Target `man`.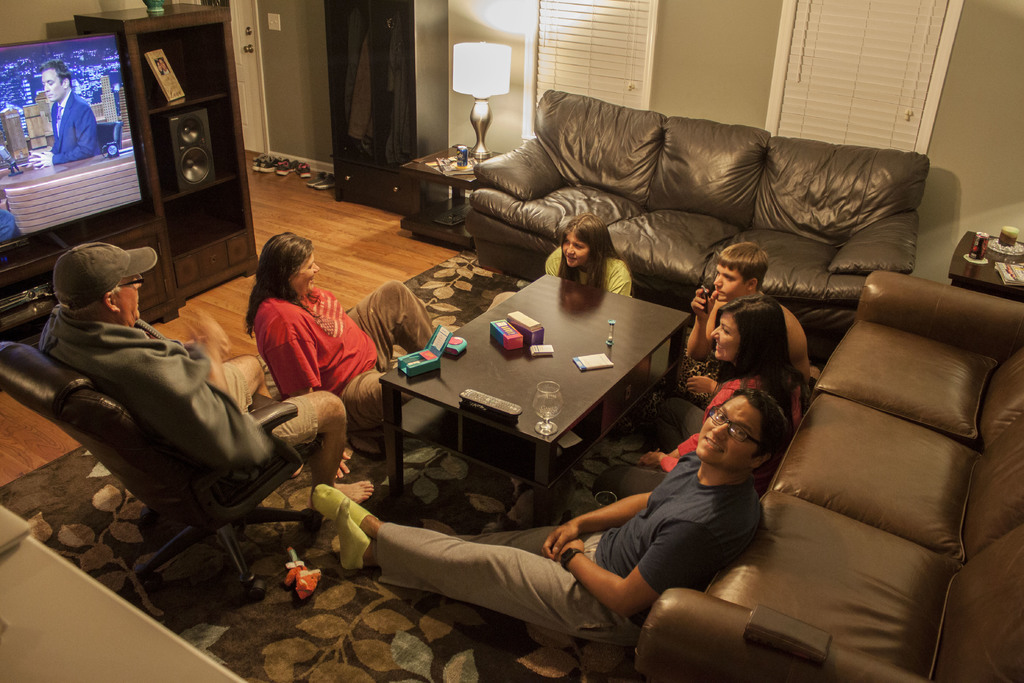
Target region: <bbox>34, 242, 374, 517</bbox>.
